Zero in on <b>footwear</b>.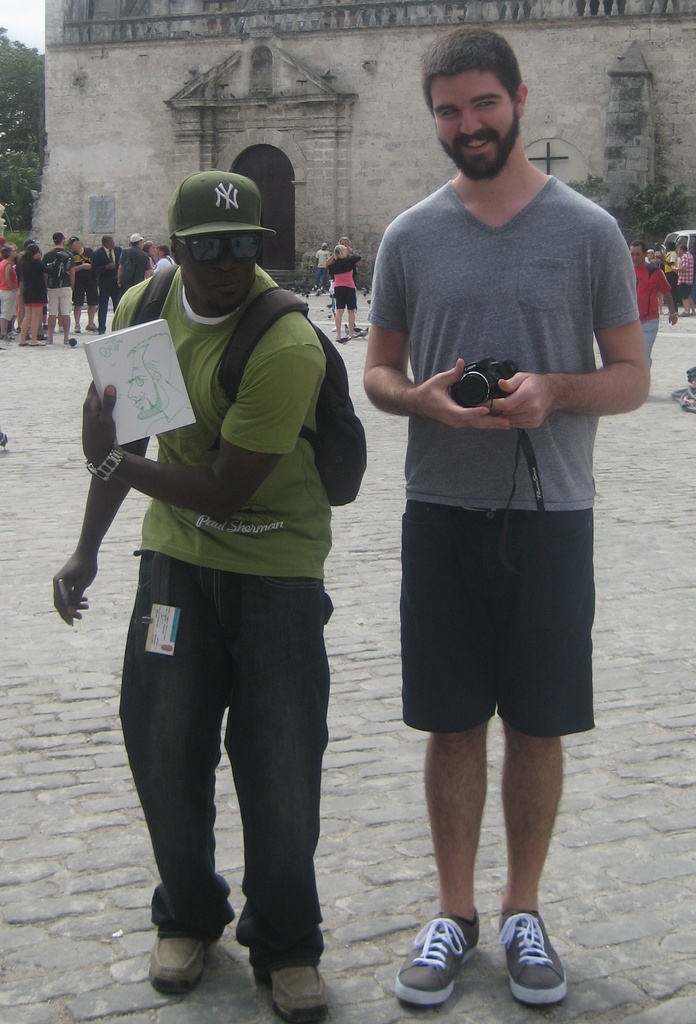
Zeroed in: detection(491, 906, 573, 1004).
